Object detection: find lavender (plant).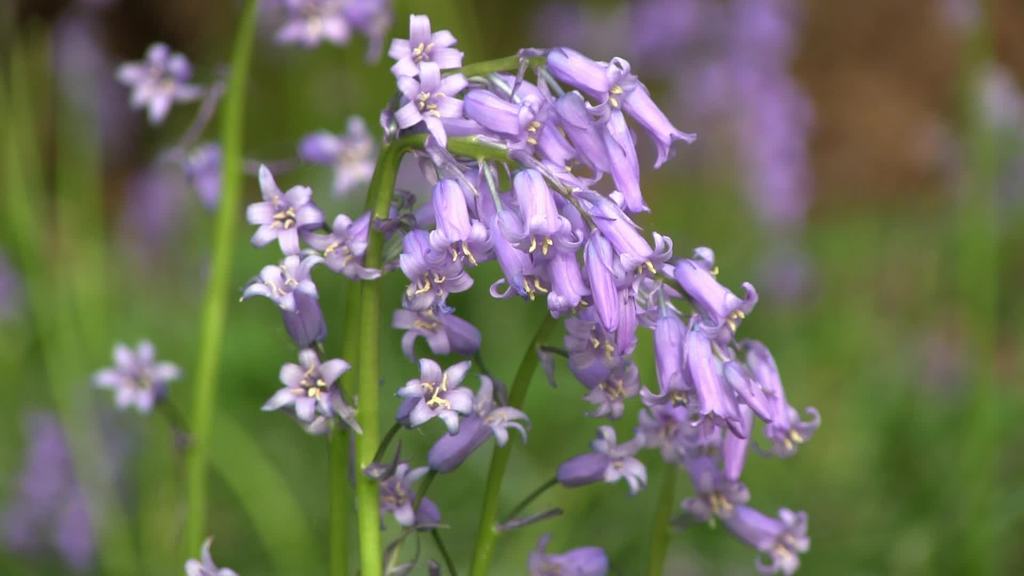
locate(253, 0, 380, 43).
